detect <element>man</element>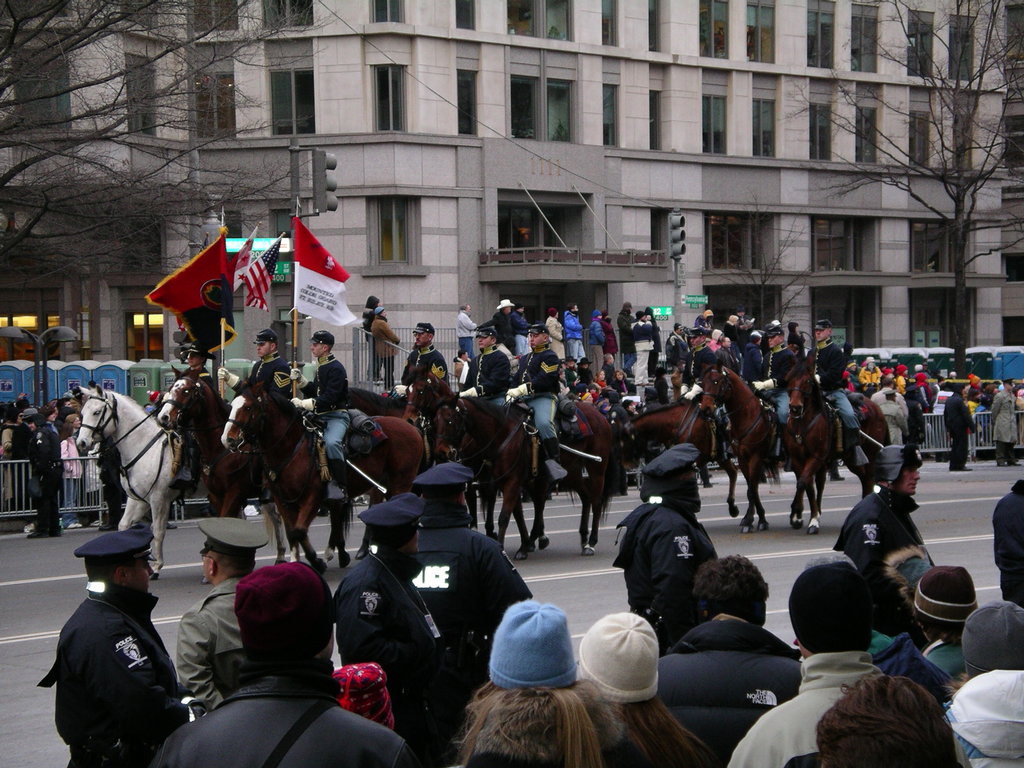
box(175, 348, 212, 393)
